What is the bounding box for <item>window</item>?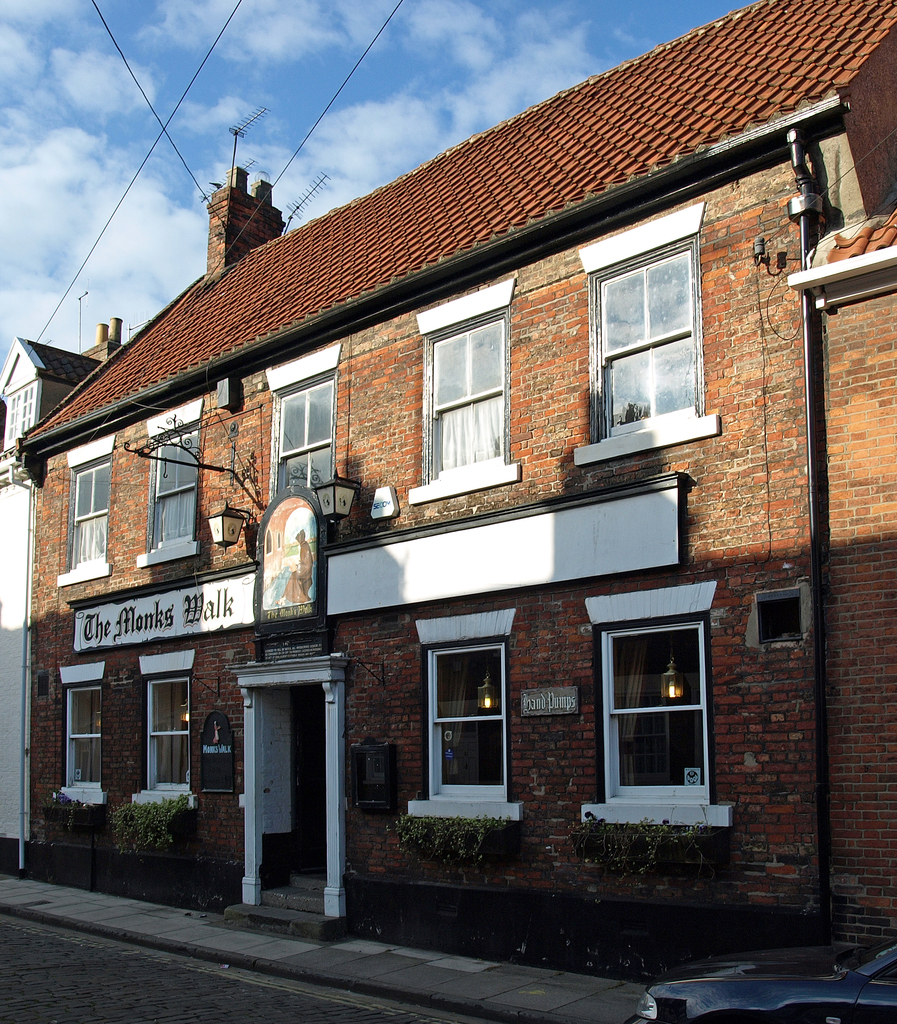
crop(428, 307, 502, 480).
